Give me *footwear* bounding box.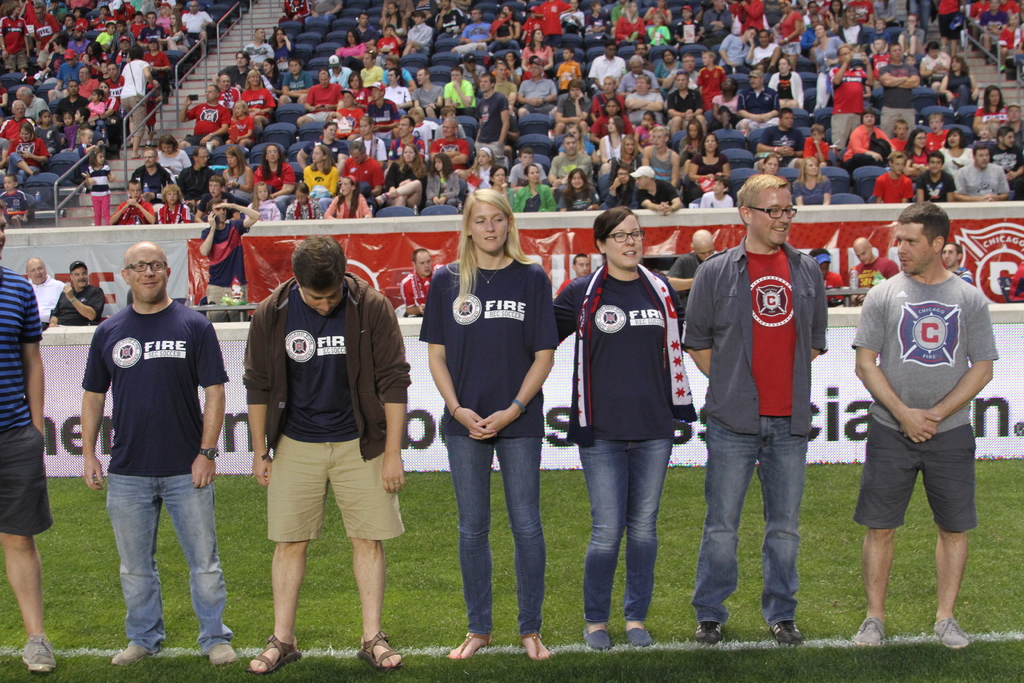
pyautogui.locateOnScreen(856, 616, 886, 644).
